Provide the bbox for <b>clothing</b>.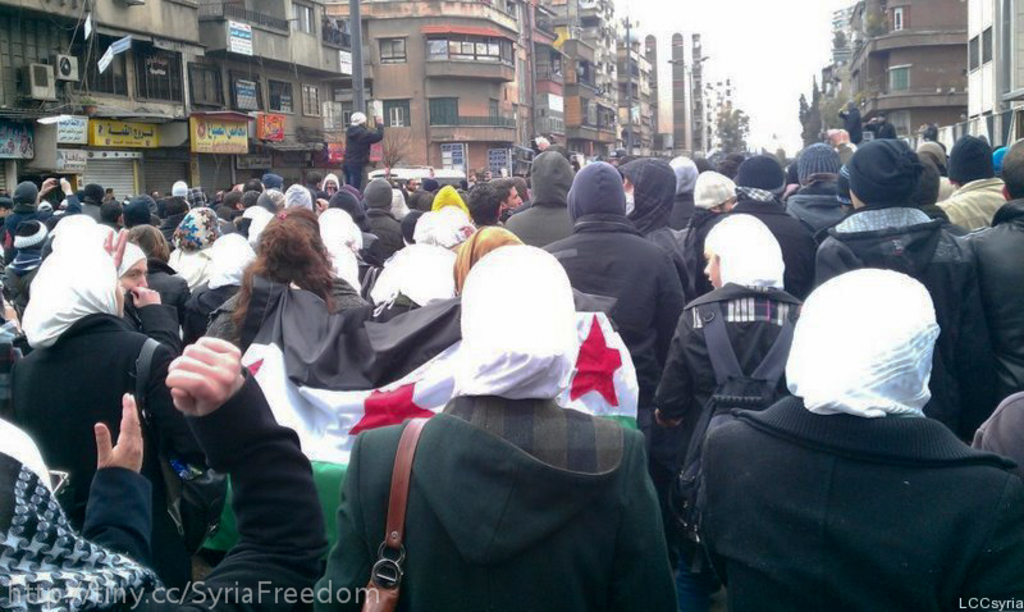
l=504, t=151, r=575, b=252.
